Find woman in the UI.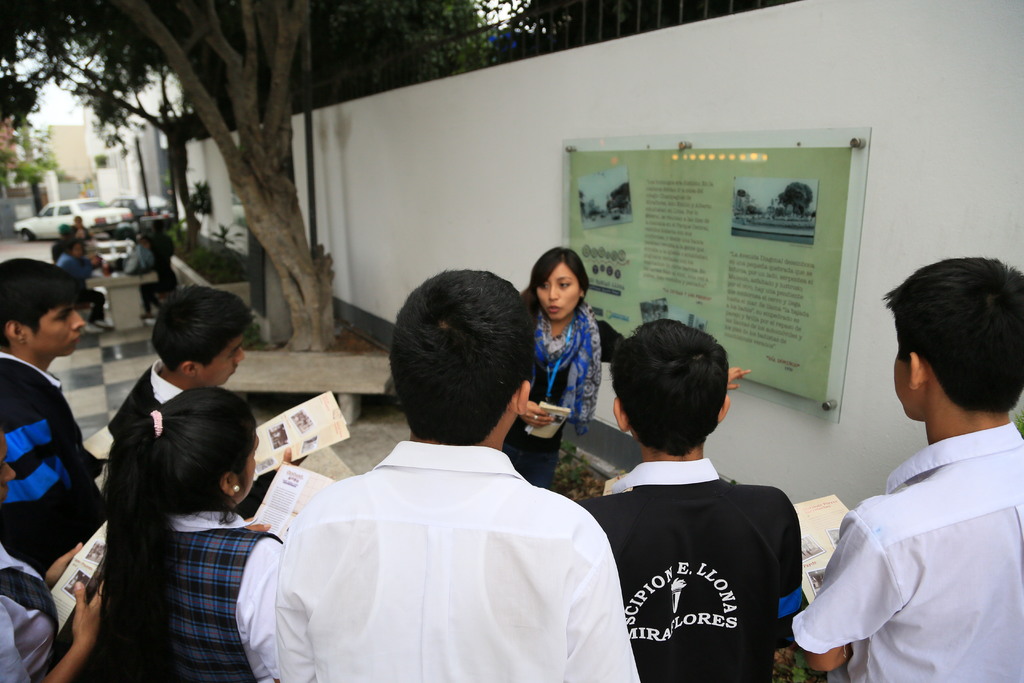
UI element at <bbox>503, 250, 748, 486</bbox>.
